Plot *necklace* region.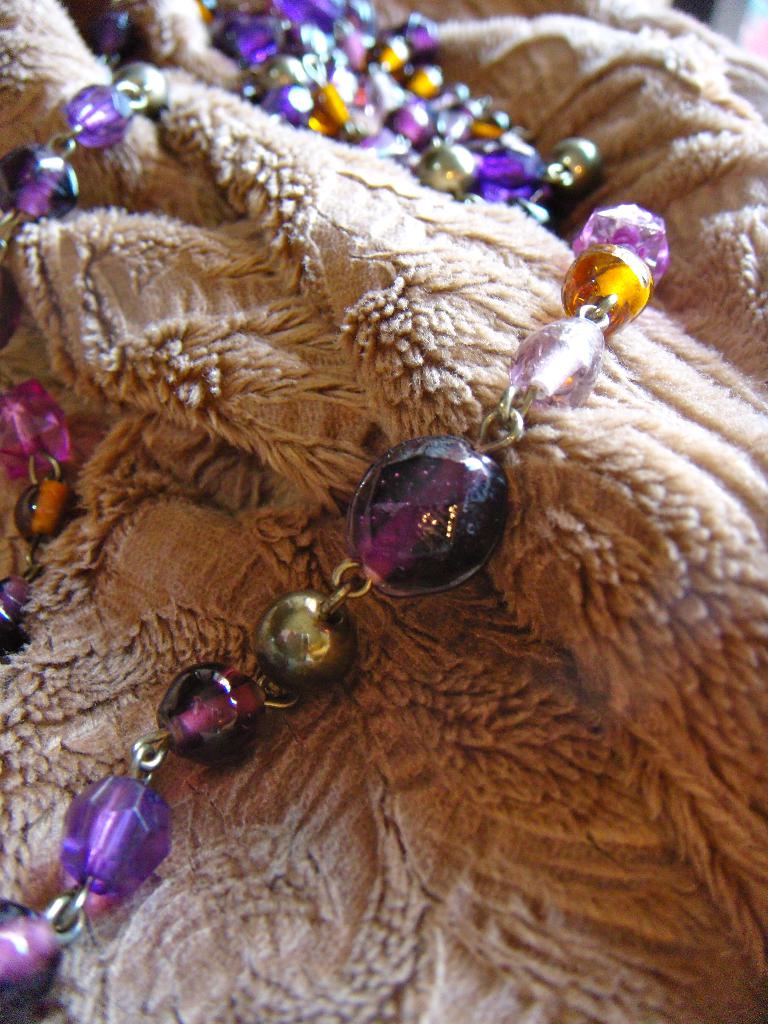
Plotted at (44, 46, 767, 961).
